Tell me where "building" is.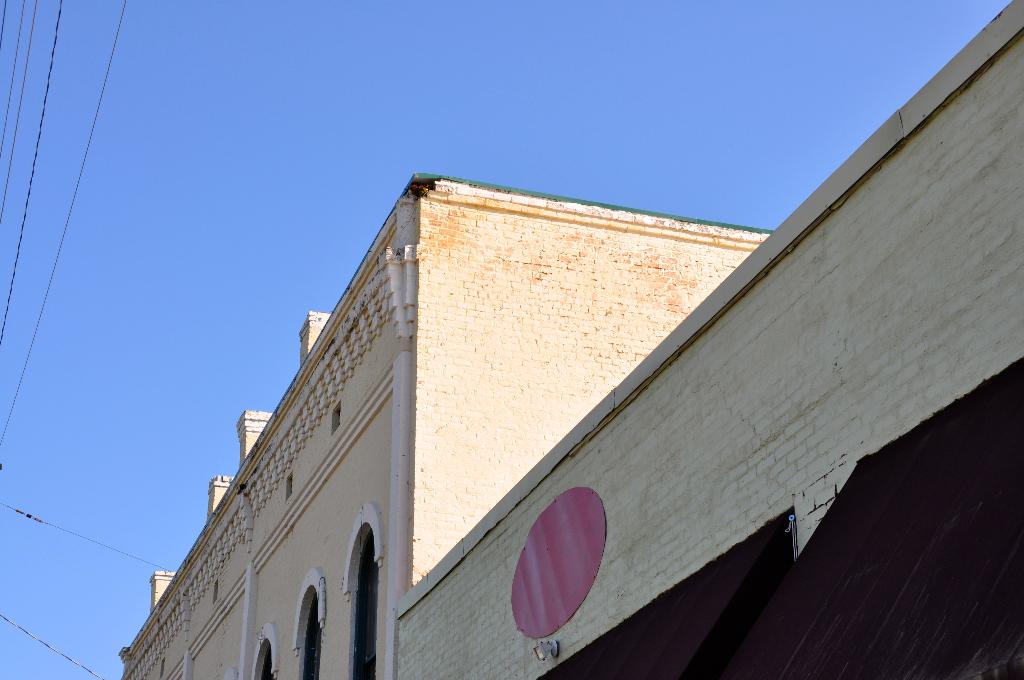
"building" is at region(397, 0, 1023, 679).
